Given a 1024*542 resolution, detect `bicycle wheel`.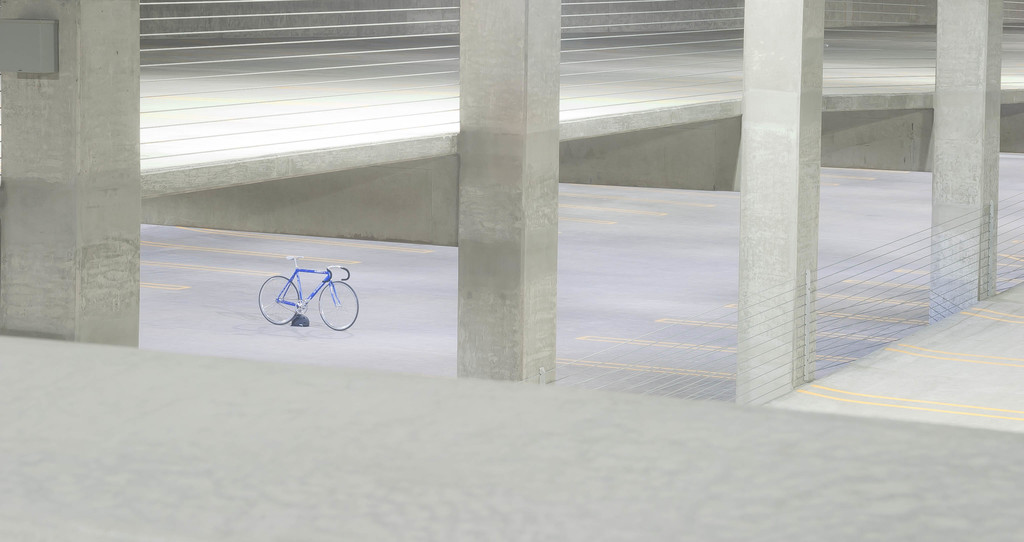
region(253, 274, 300, 329).
